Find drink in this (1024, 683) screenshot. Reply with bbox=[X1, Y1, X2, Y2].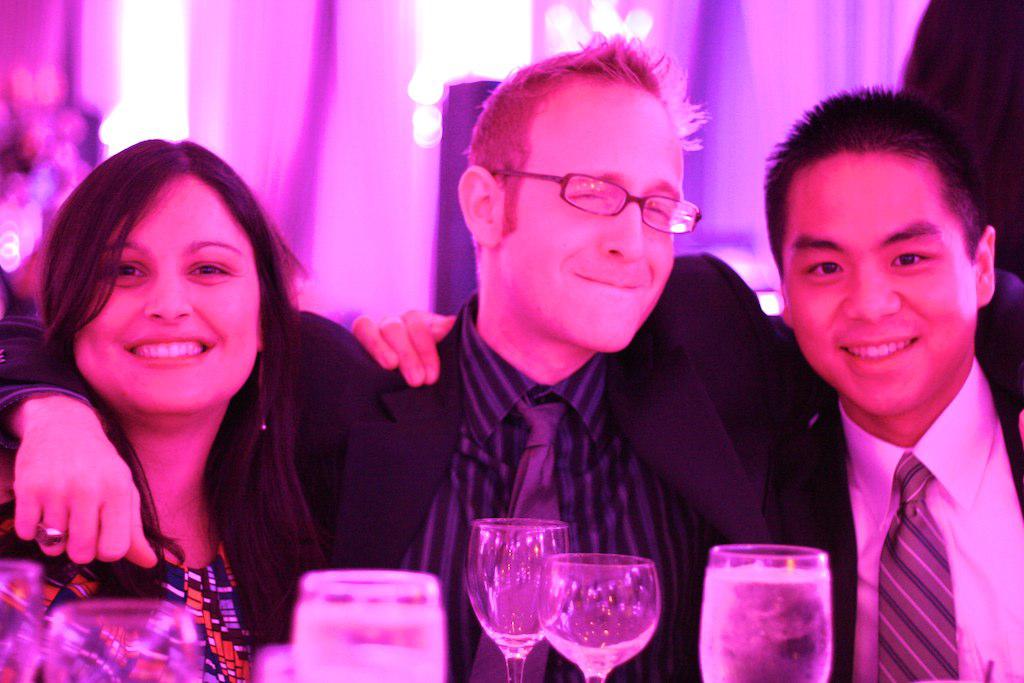
bbox=[701, 566, 831, 682].
